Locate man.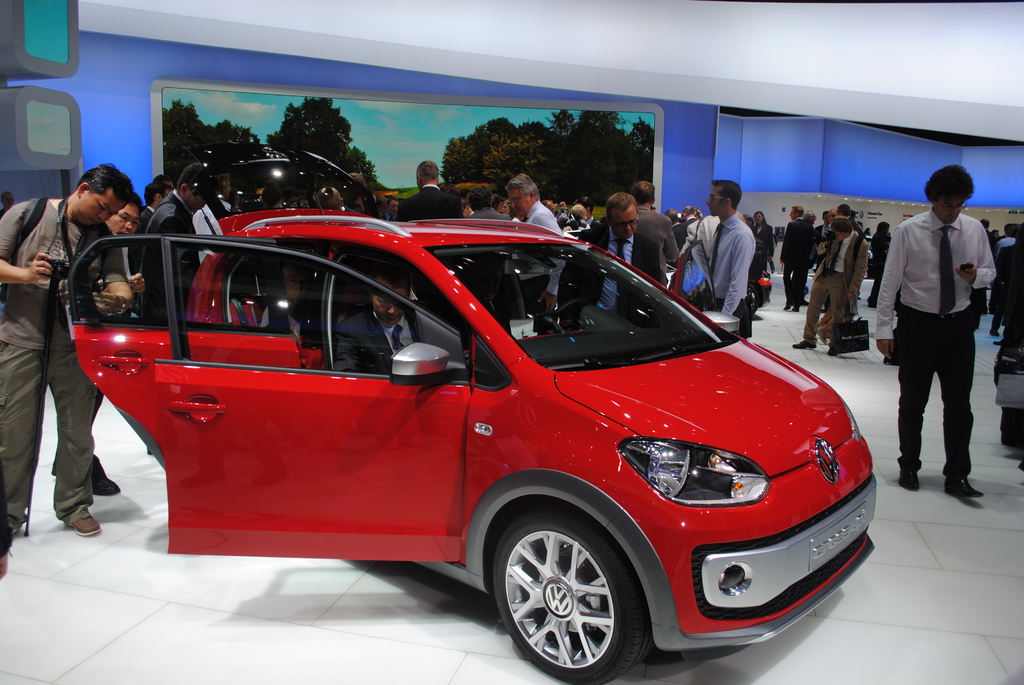
Bounding box: <box>817,205,861,326</box>.
